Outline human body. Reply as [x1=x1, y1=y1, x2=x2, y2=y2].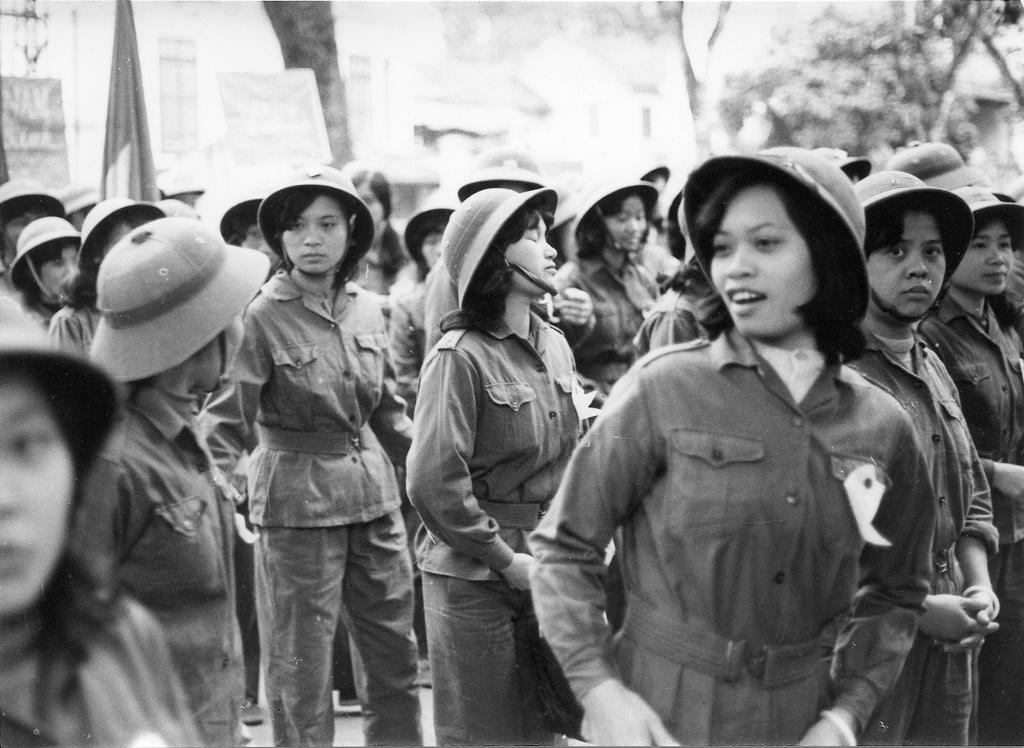
[x1=842, y1=172, x2=1007, y2=747].
